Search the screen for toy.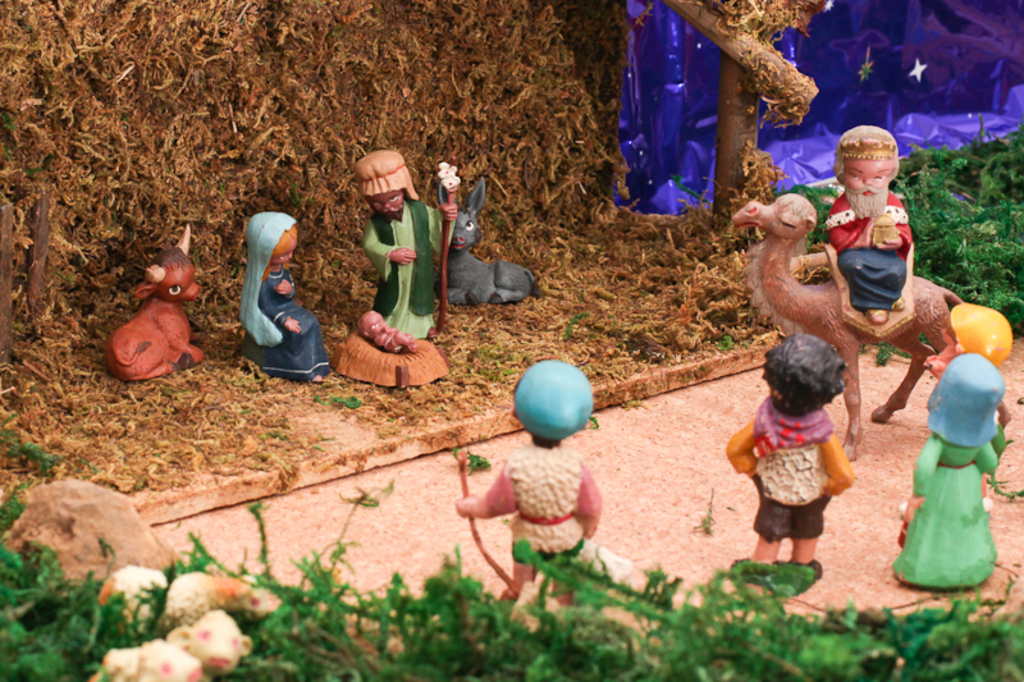
Found at {"left": 827, "top": 124, "right": 913, "bottom": 333}.
